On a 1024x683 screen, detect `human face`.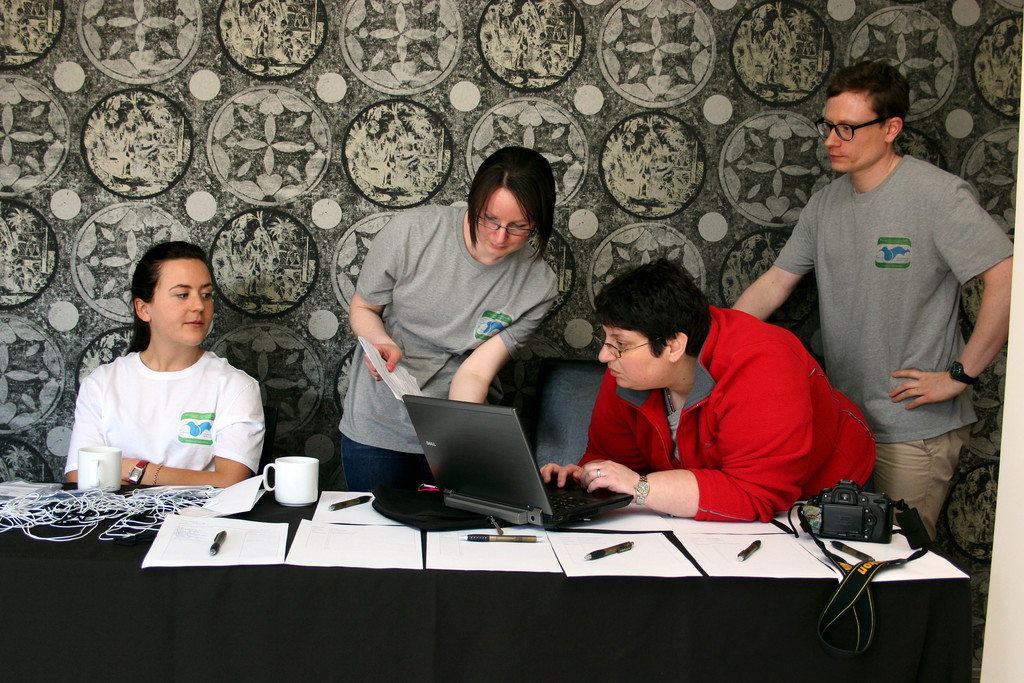
598/319/664/397.
